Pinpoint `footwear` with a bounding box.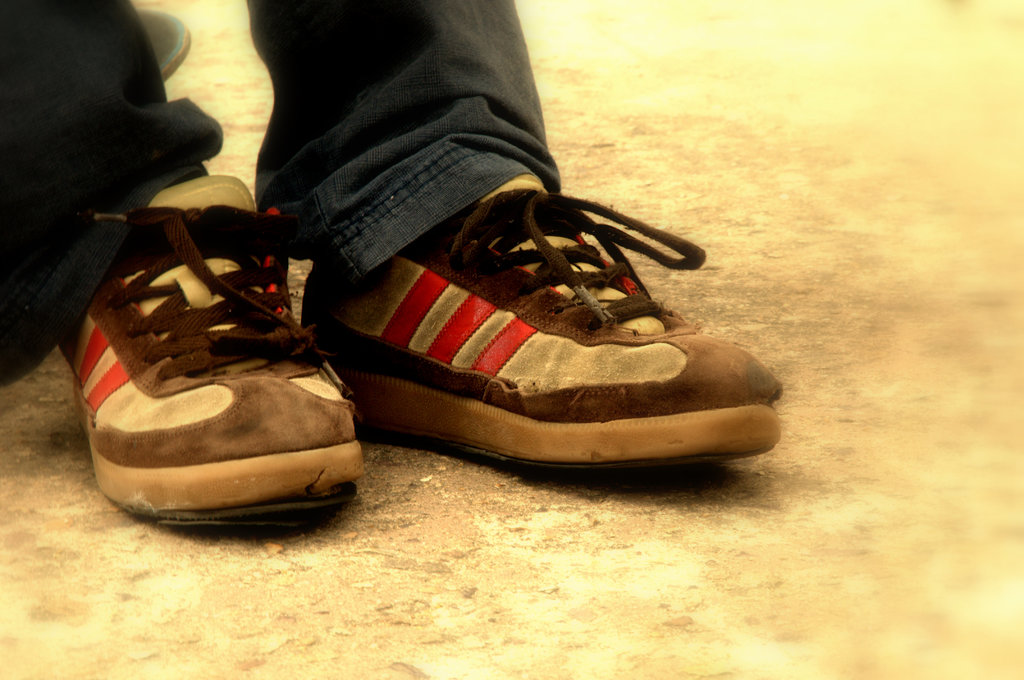
(57, 172, 365, 537).
